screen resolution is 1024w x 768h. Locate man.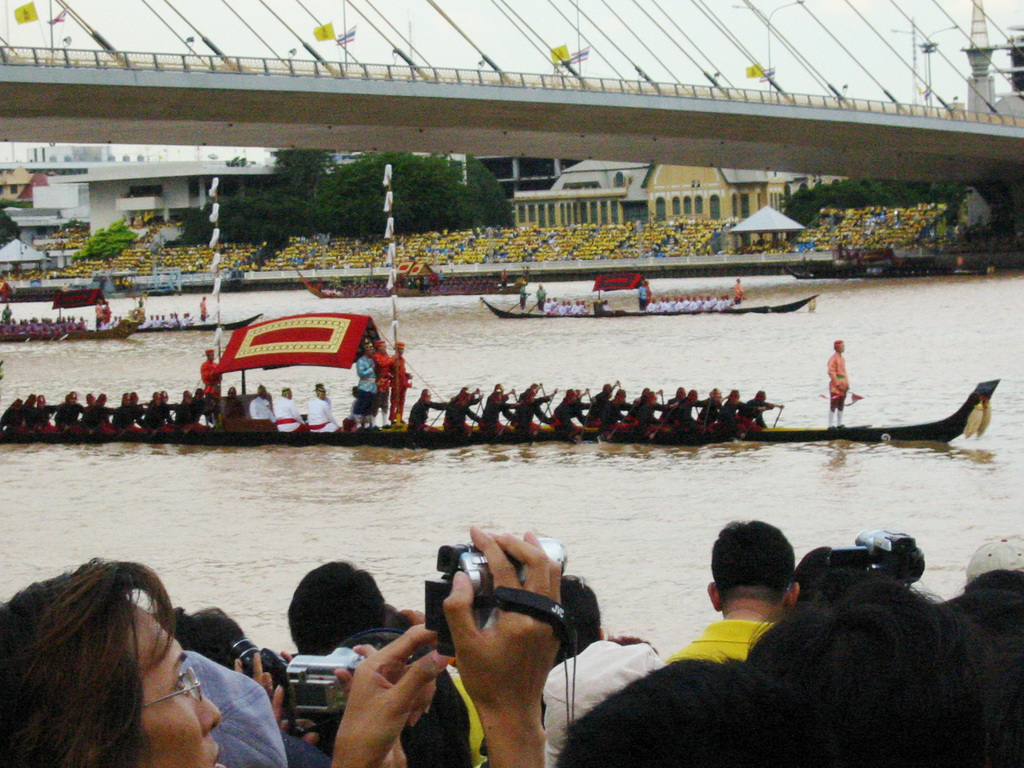
crop(735, 280, 743, 305).
